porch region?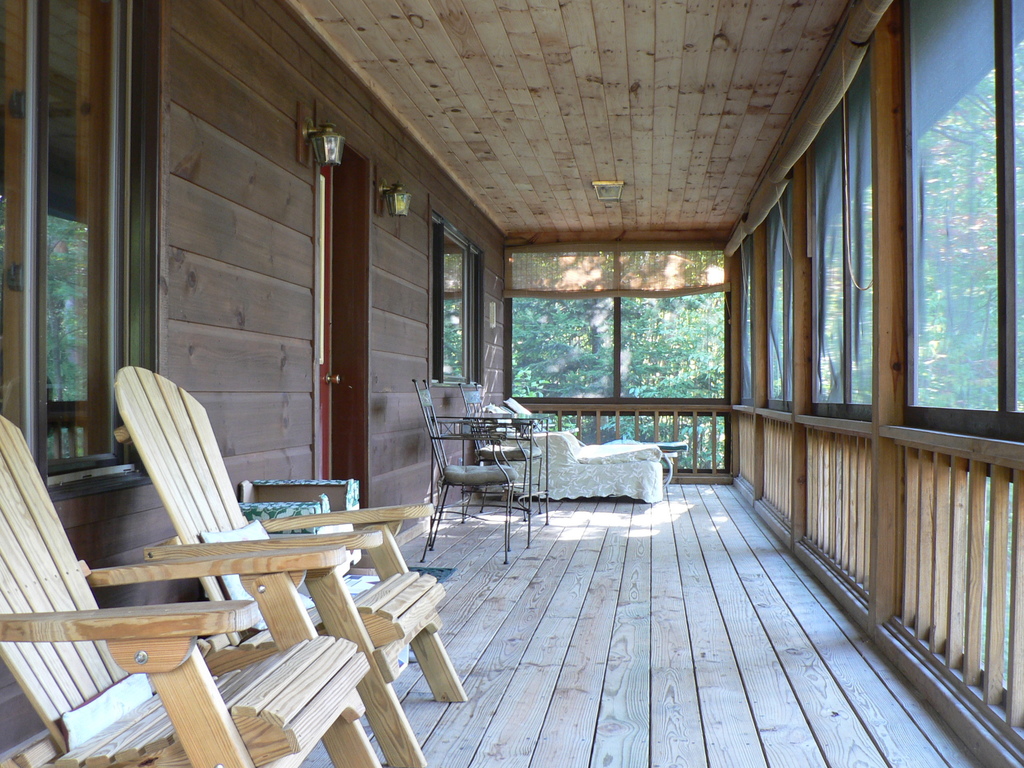
<region>0, 461, 986, 767</region>
